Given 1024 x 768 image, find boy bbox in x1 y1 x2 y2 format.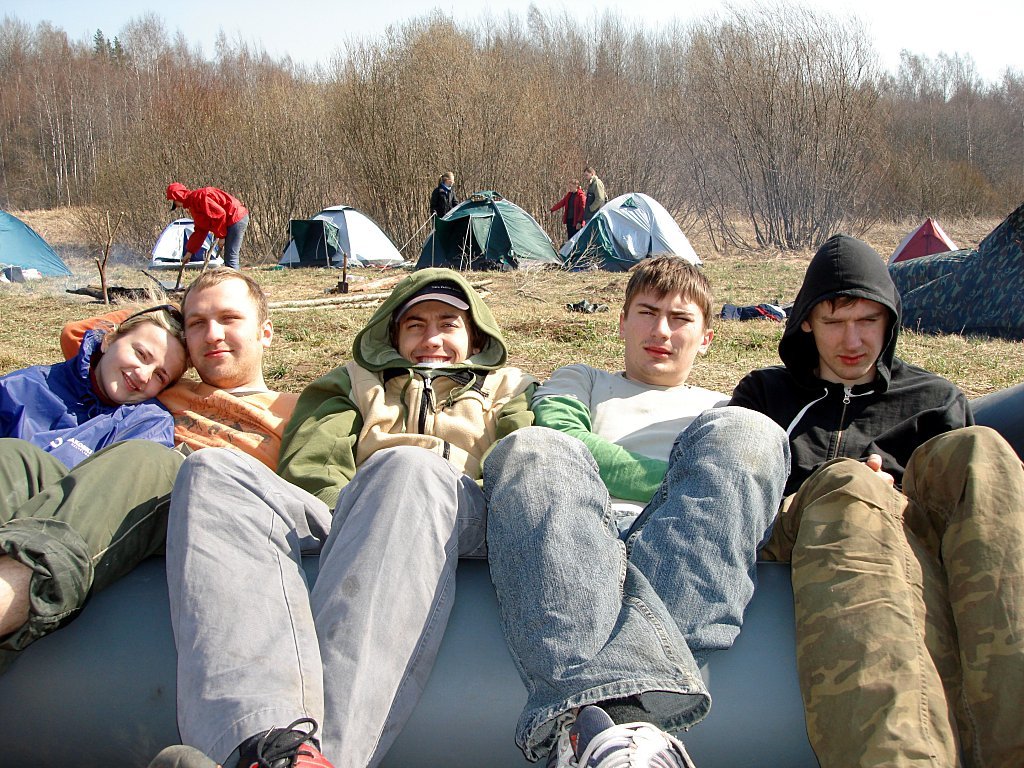
151 261 534 767.
